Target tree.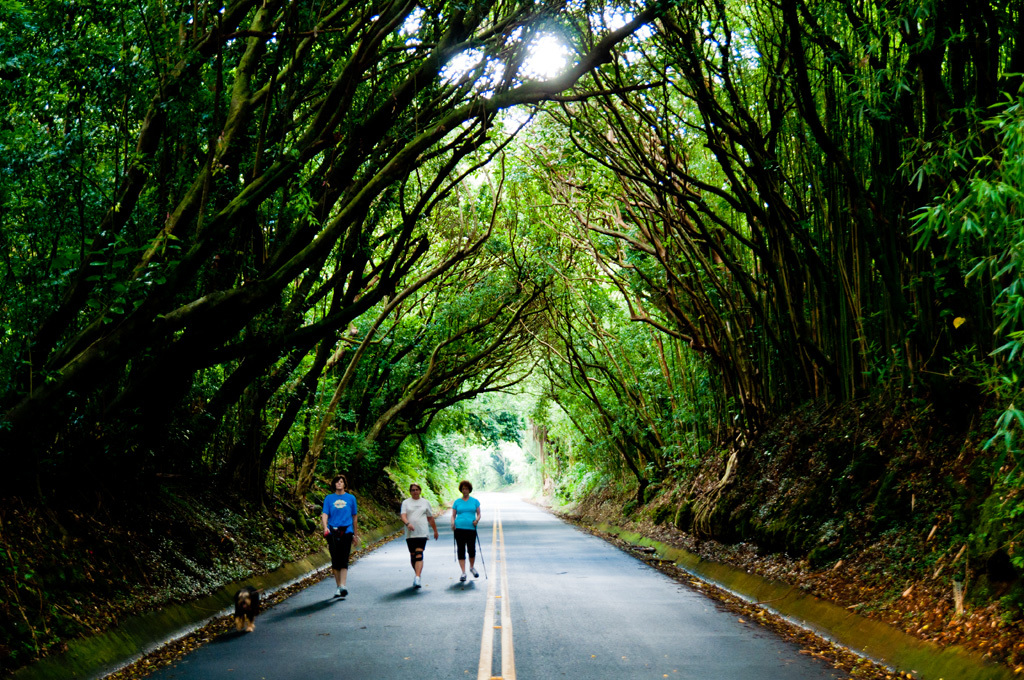
Target region: bbox=[541, 2, 974, 384].
